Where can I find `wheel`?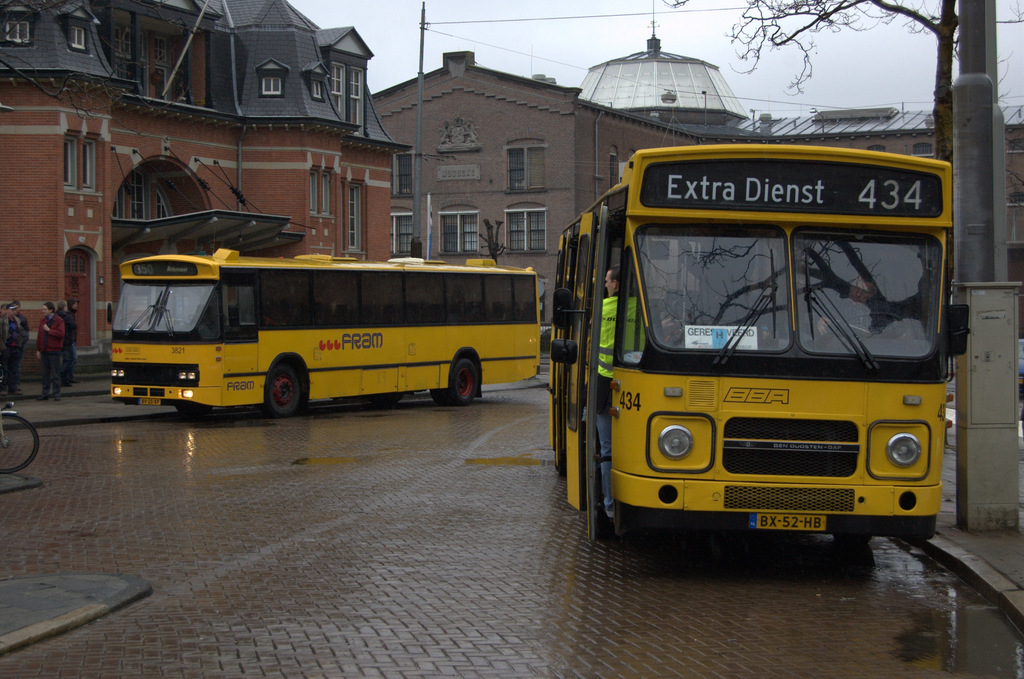
You can find it at 267, 361, 300, 416.
